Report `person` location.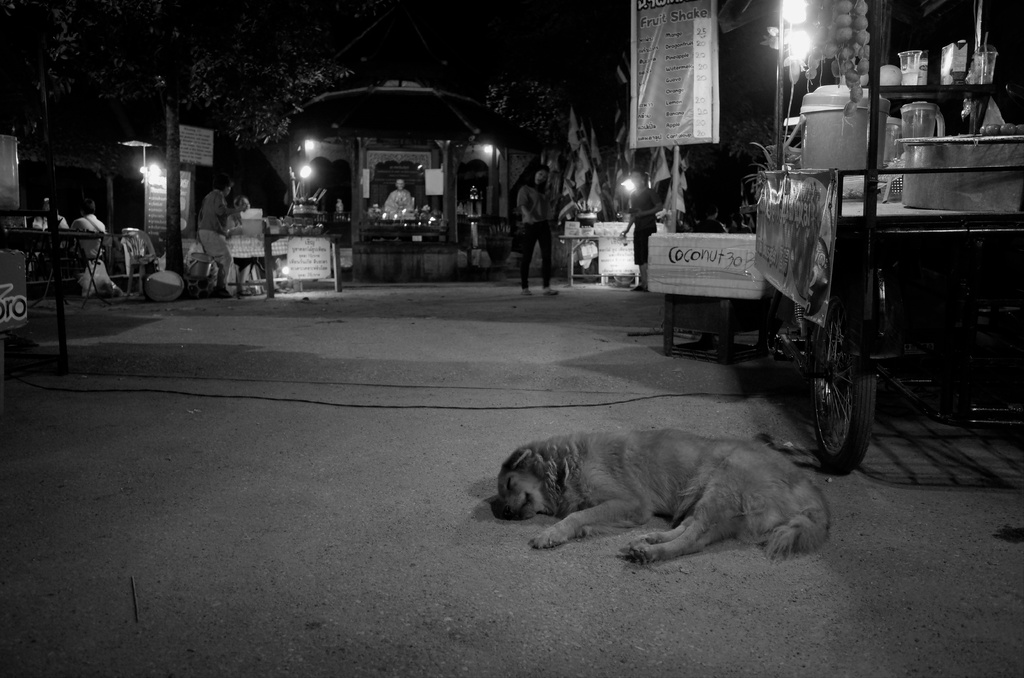
Report: (695,204,724,230).
